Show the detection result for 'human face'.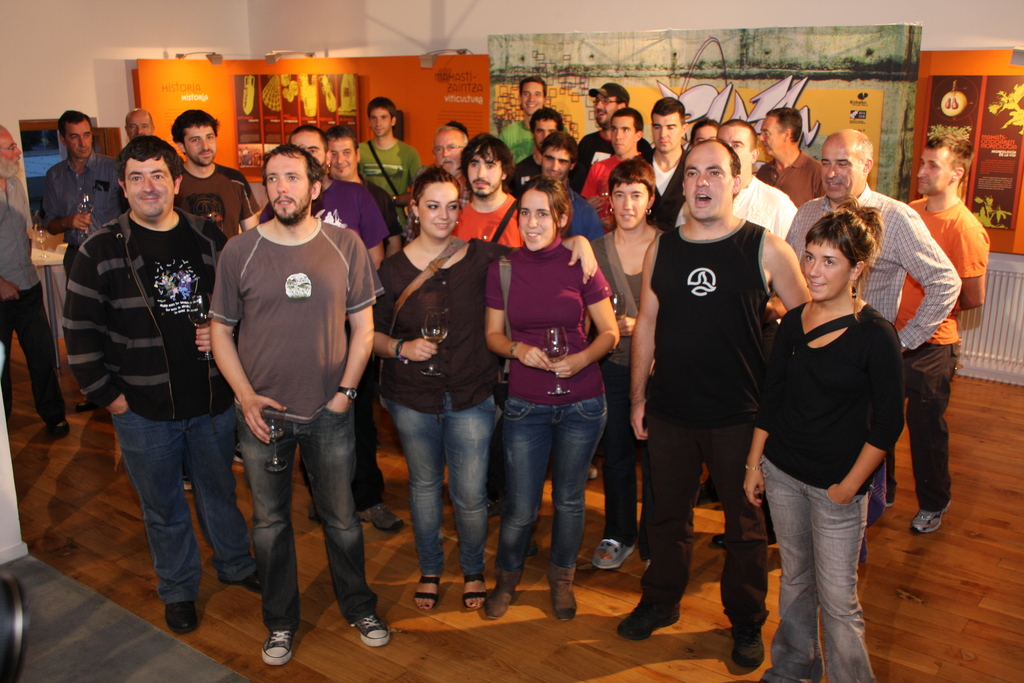
bbox=[720, 126, 749, 163].
